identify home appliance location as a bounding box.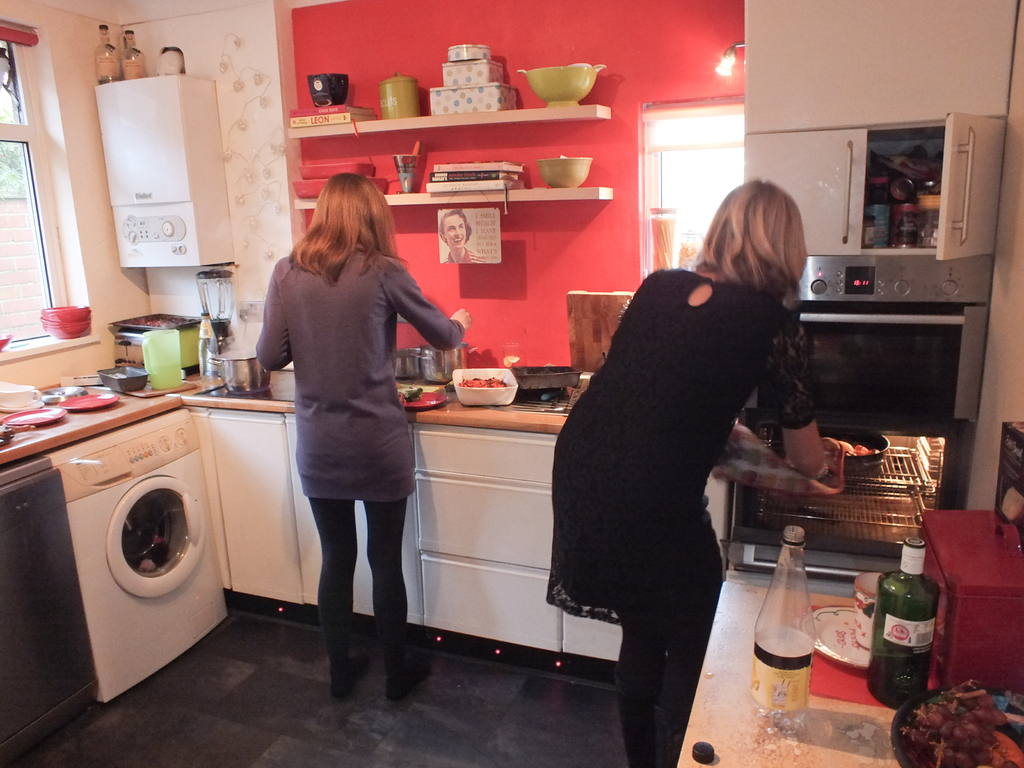
bbox(113, 316, 206, 376).
